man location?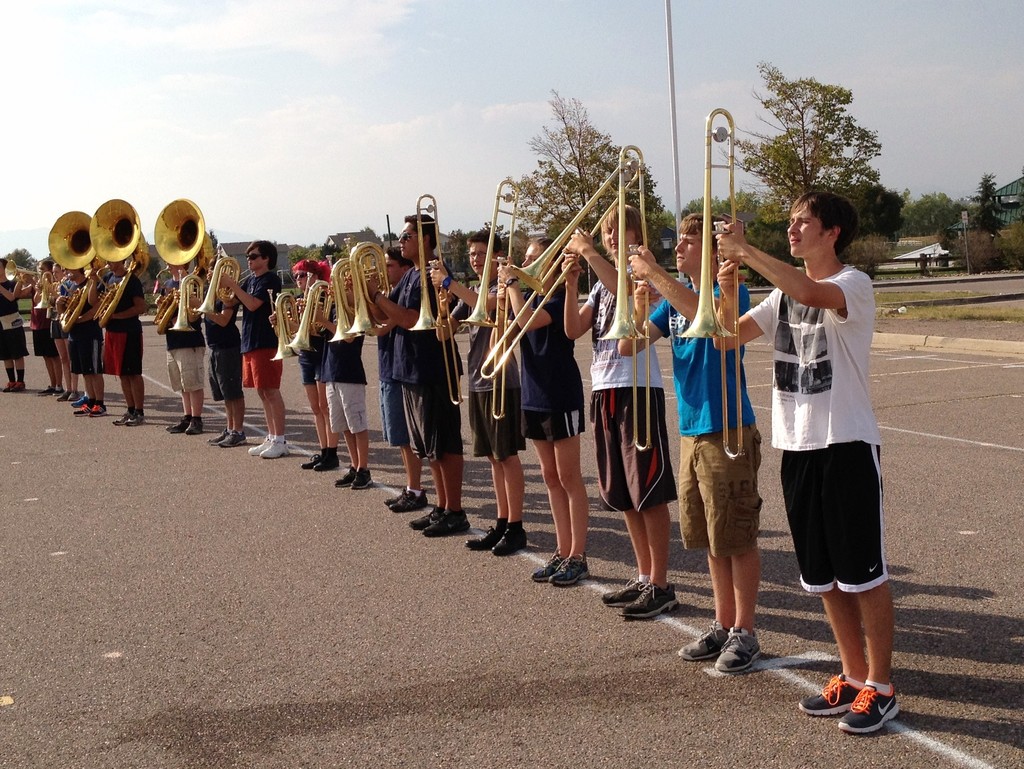
356 243 445 513
